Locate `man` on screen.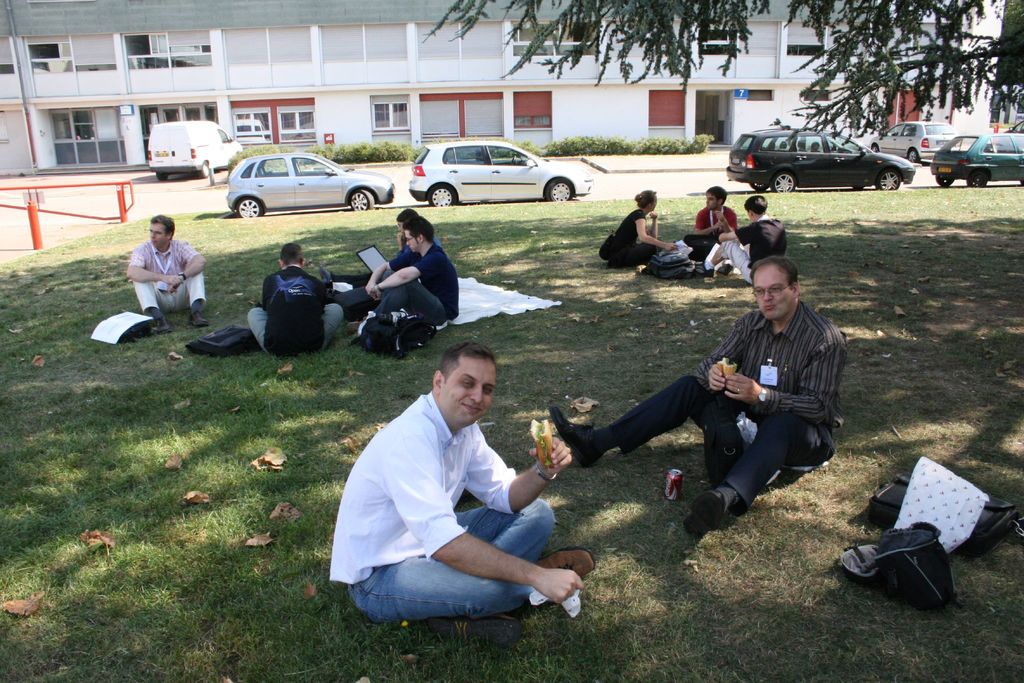
On screen at left=247, top=245, right=349, bottom=359.
